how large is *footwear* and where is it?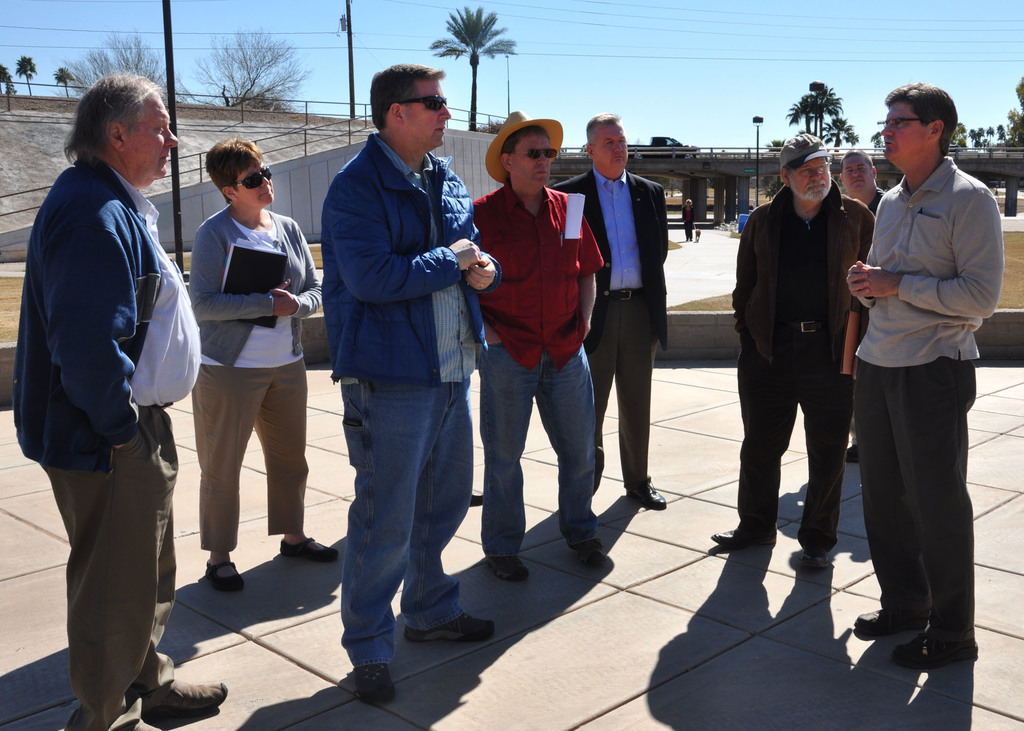
Bounding box: box=[489, 552, 530, 582].
